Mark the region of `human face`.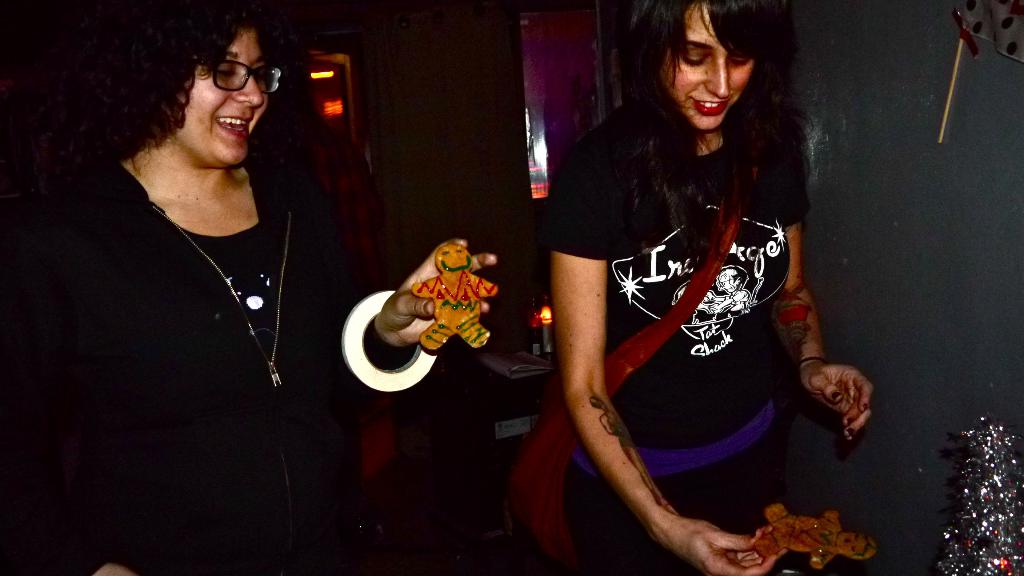
Region: (left=181, top=30, right=268, bottom=166).
